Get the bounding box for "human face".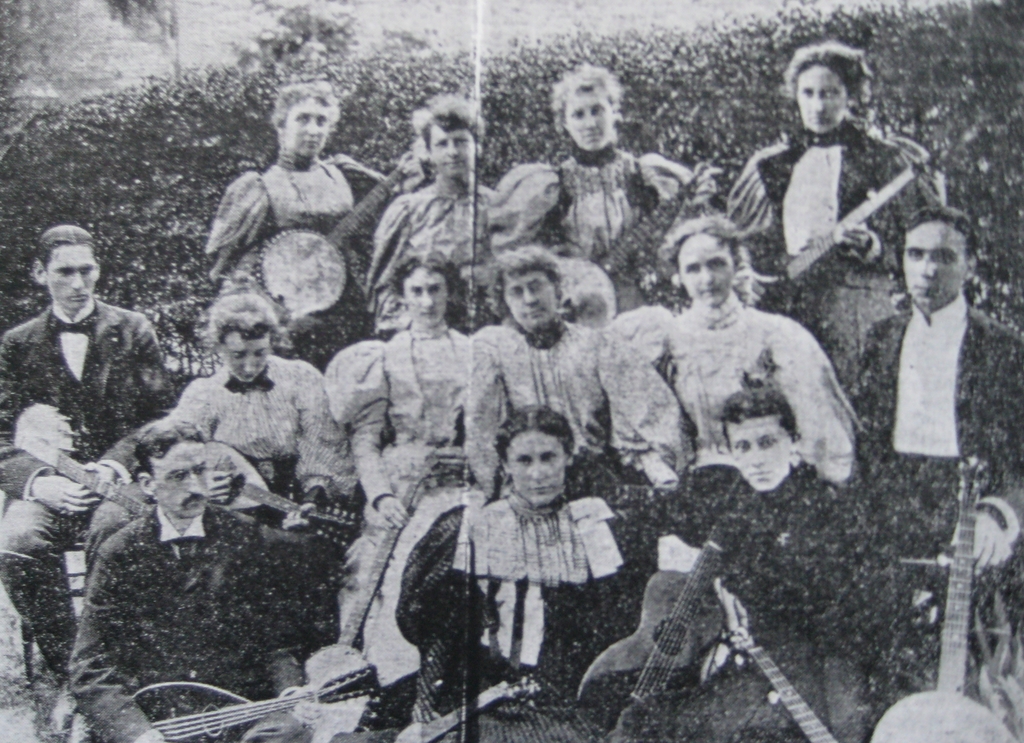
(left=218, top=333, right=273, bottom=383).
